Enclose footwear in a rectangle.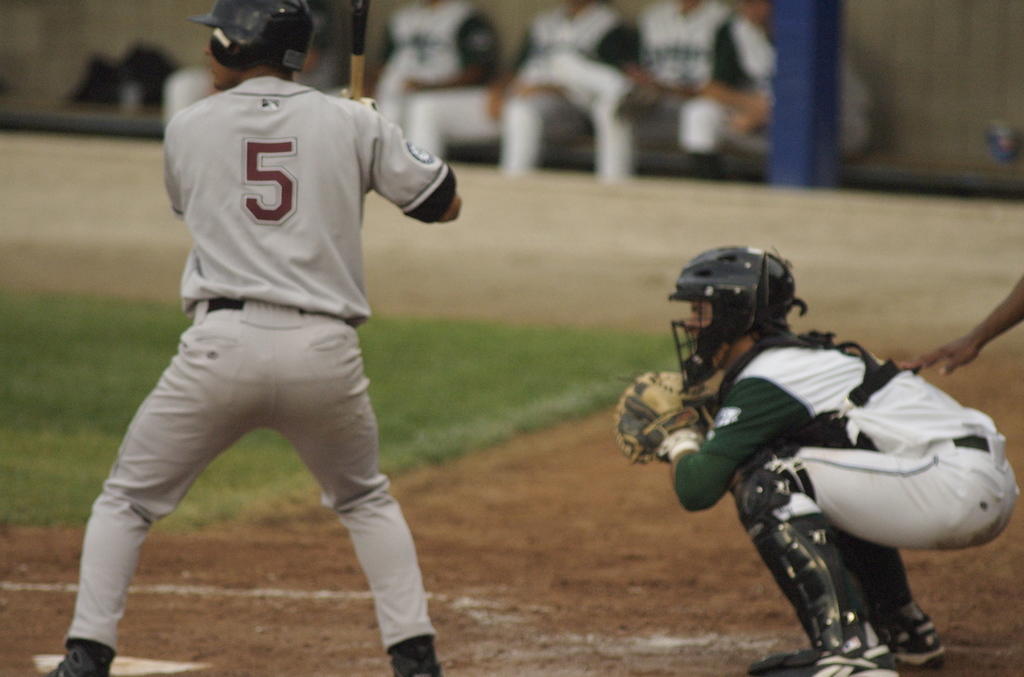
BBox(865, 610, 951, 660).
